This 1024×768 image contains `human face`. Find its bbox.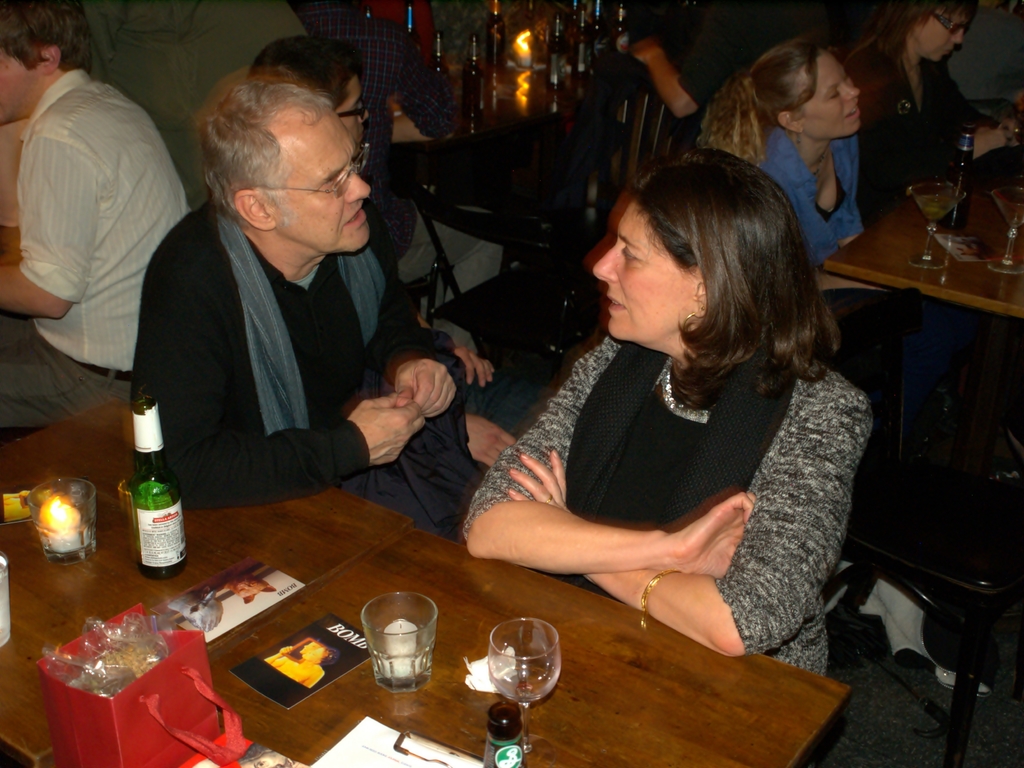
335,75,367,147.
